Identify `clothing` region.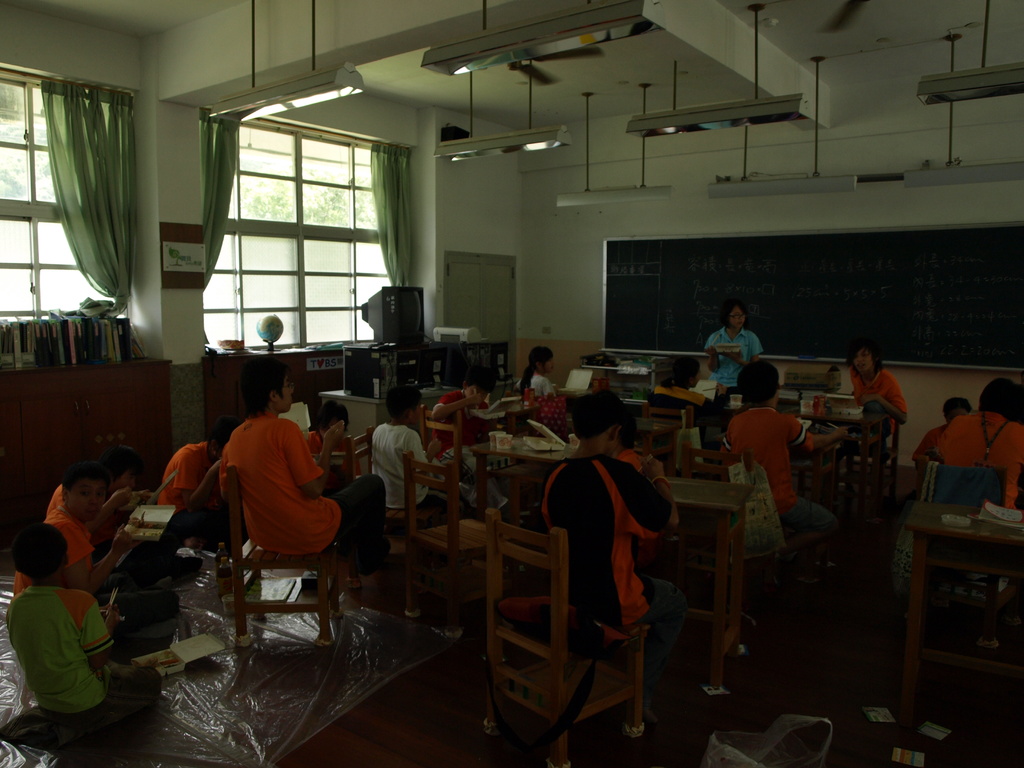
Region: 617 448 644 469.
